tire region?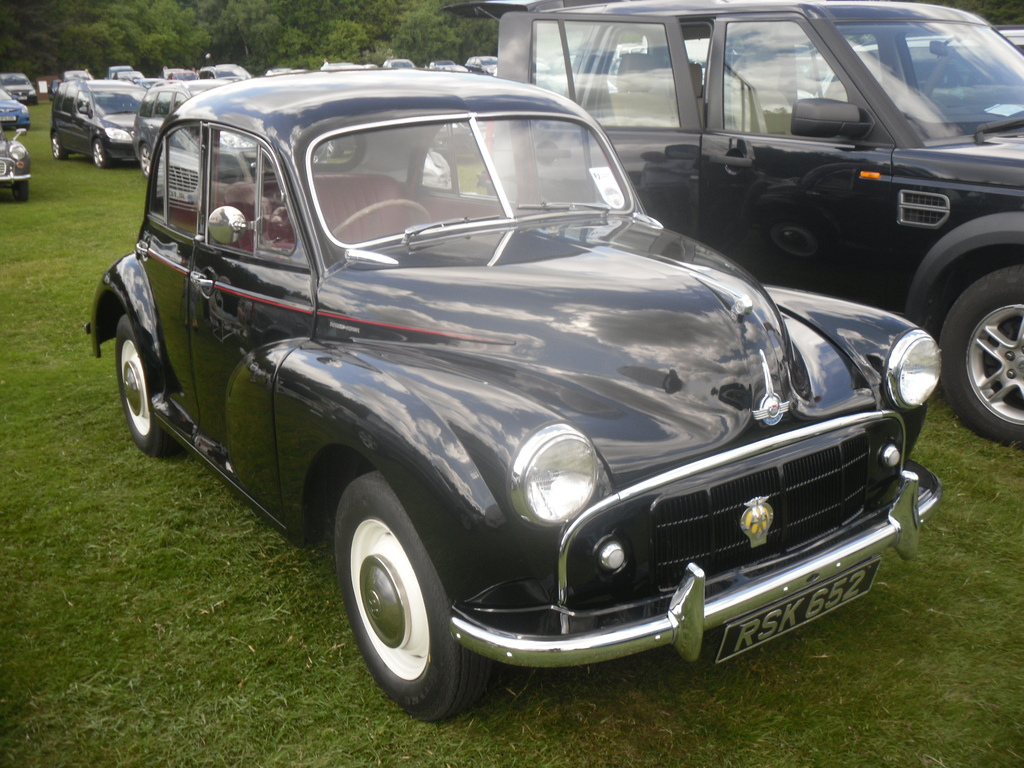
[left=51, top=129, right=65, bottom=157]
